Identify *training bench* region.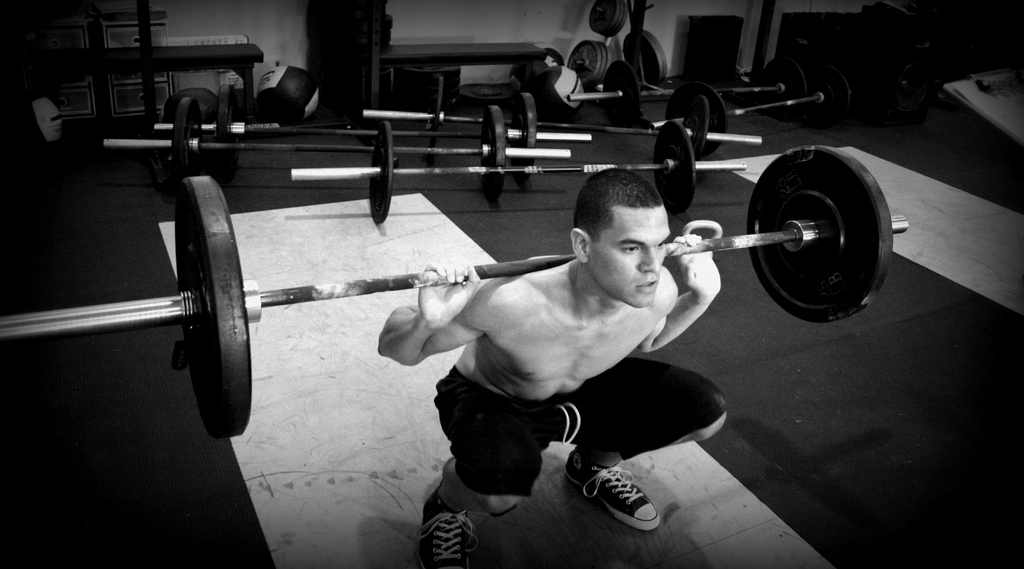
Region: bbox=[0, 31, 264, 138].
